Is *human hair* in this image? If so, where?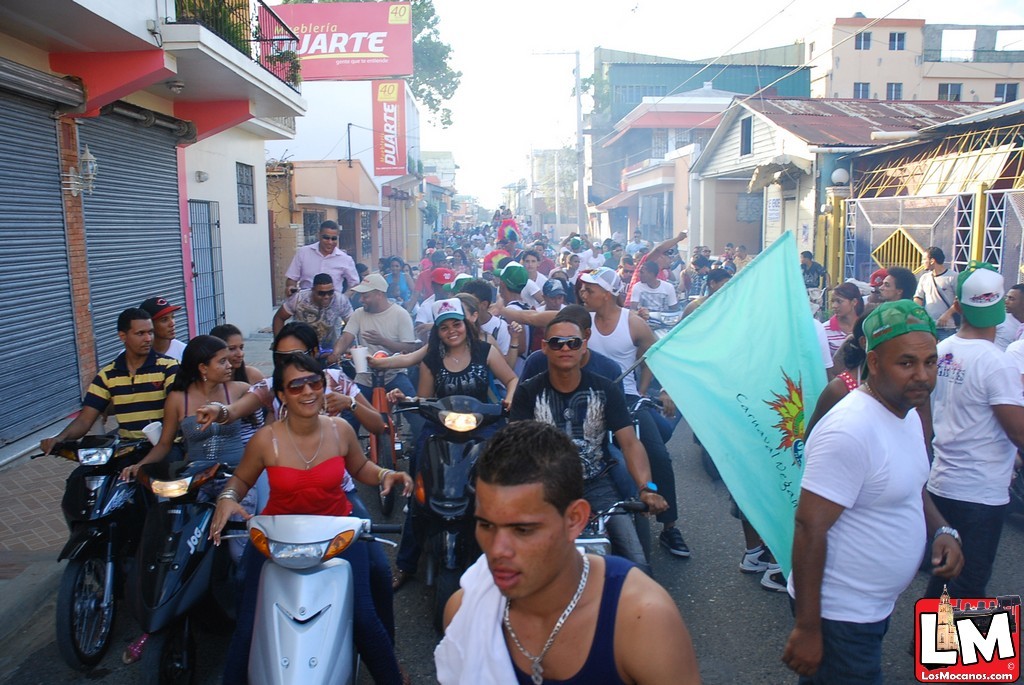
Yes, at bbox=[924, 243, 948, 263].
